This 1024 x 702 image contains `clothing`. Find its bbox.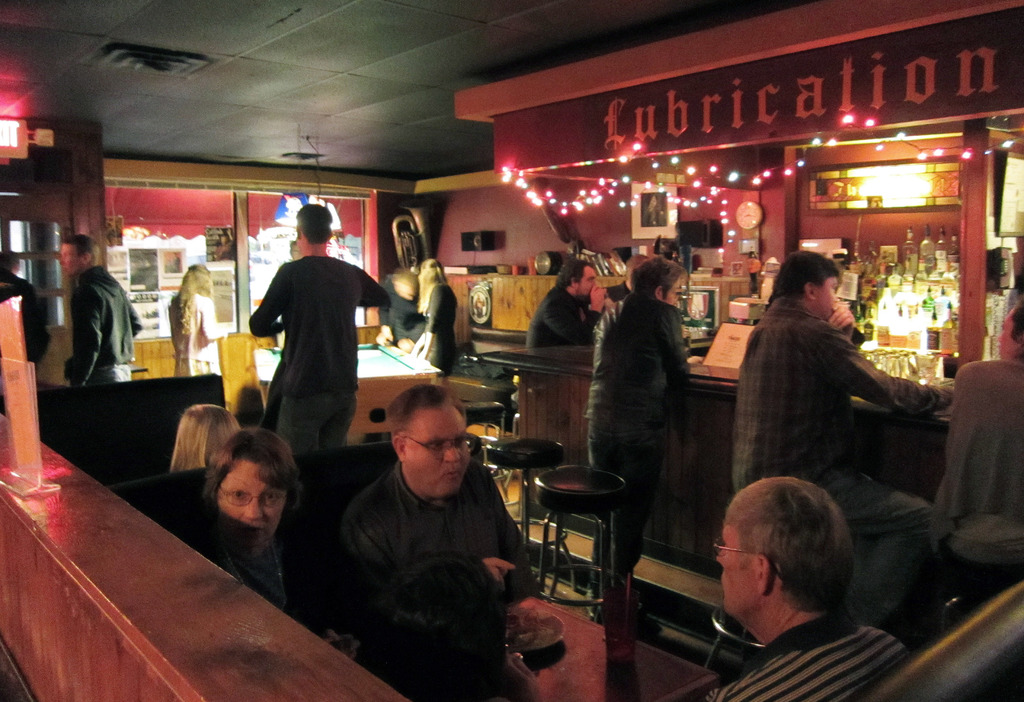
935/360/1023/603.
